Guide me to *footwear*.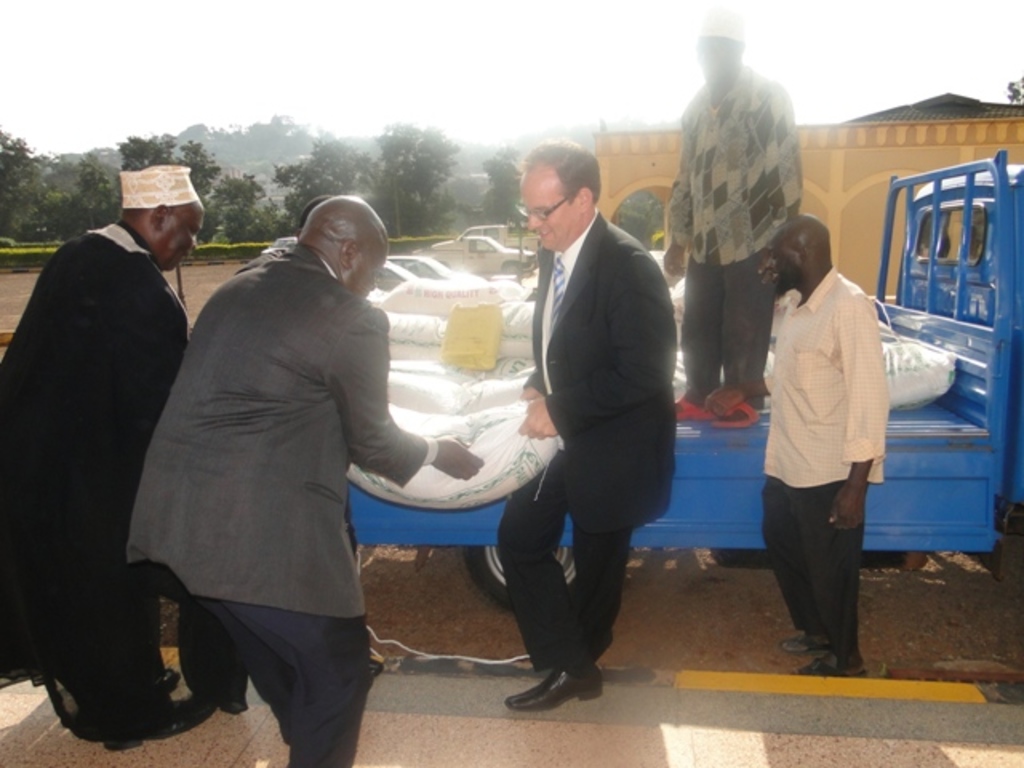
Guidance: [778, 630, 837, 654].
